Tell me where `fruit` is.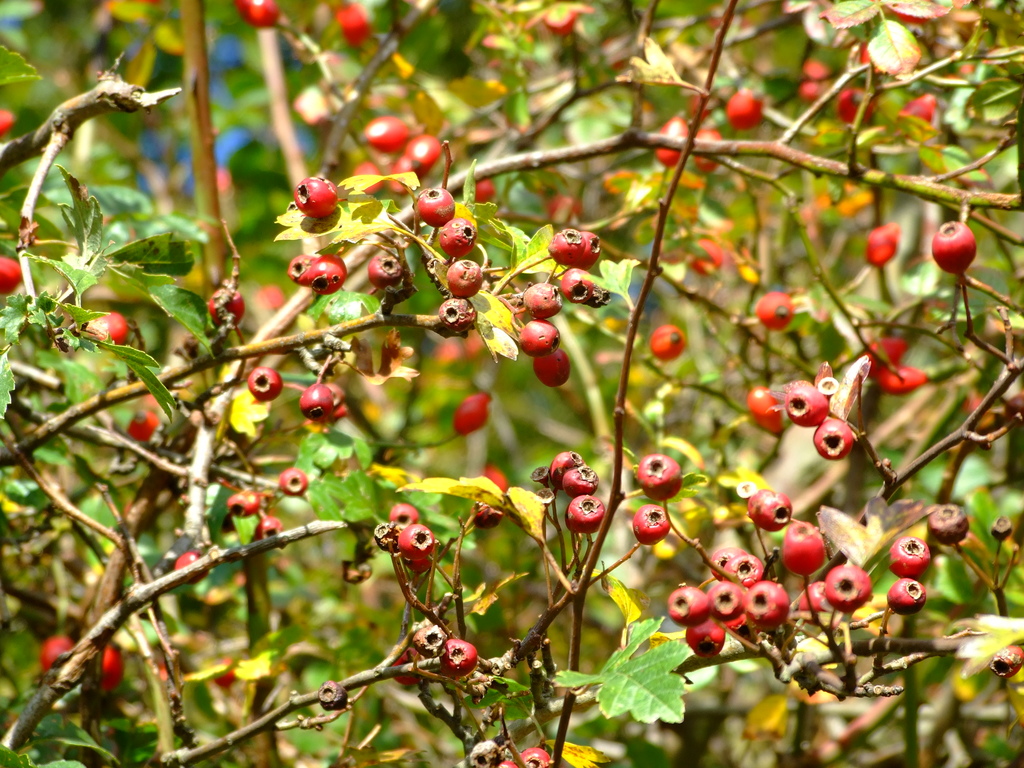
`fruit` is at bbox=(438, 637, 480, 679).
